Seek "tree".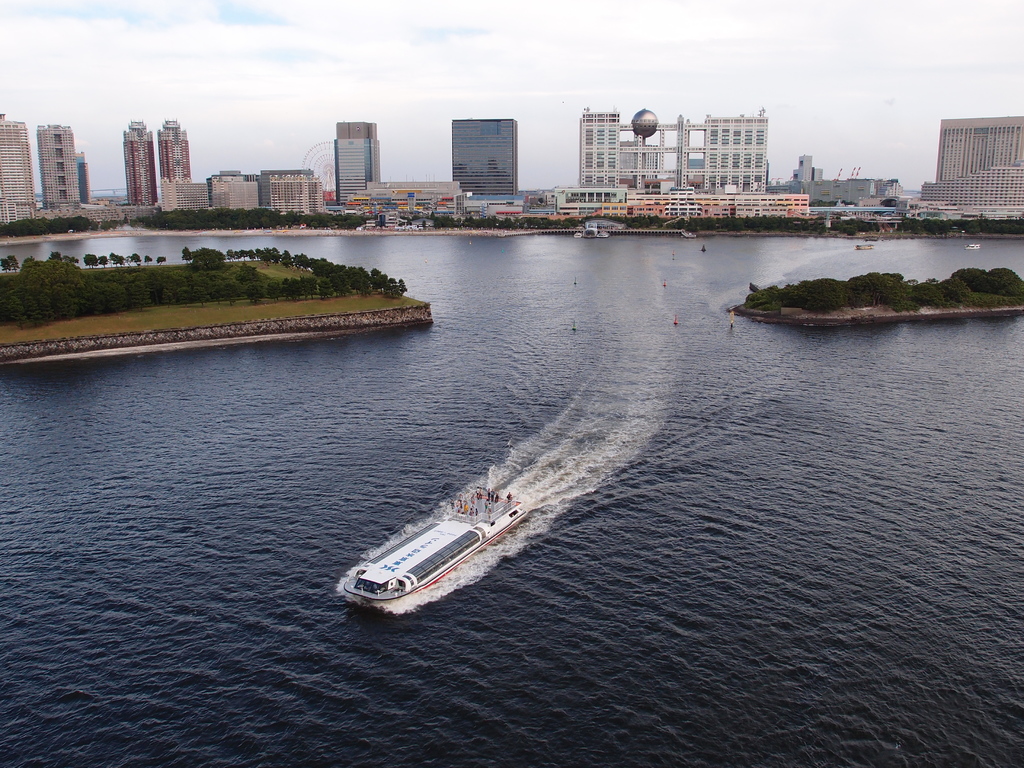
(x1=86, y1=256, x2=99, y2=266).
